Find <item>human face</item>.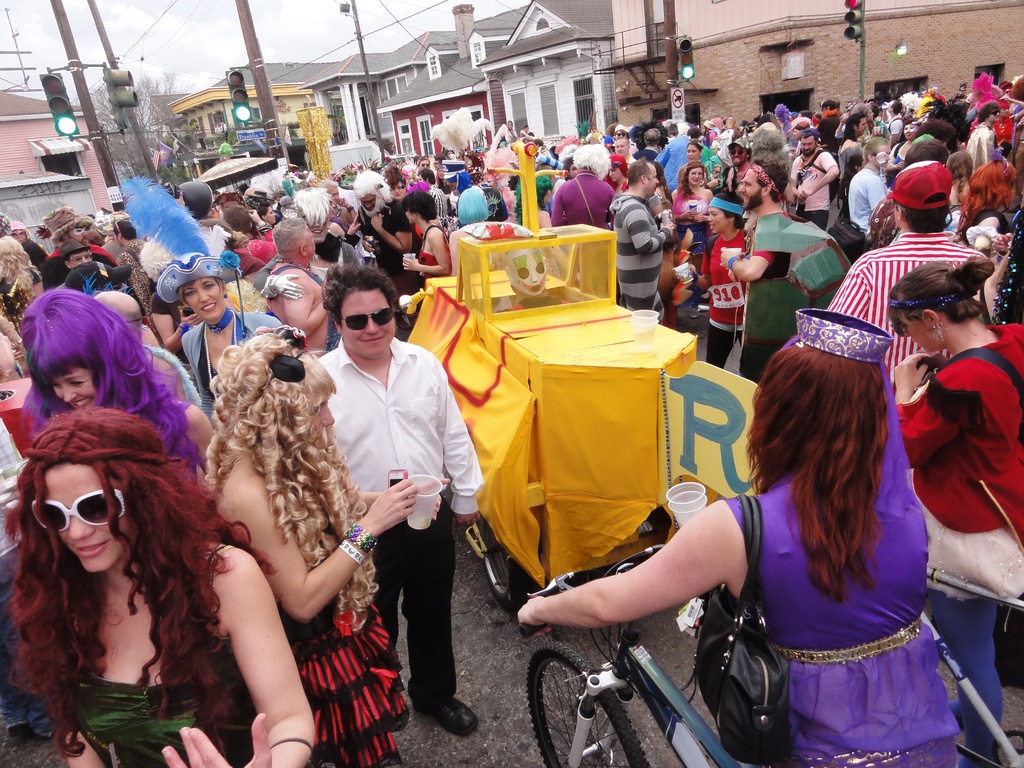
bbox(10, 231, 27, 242).
